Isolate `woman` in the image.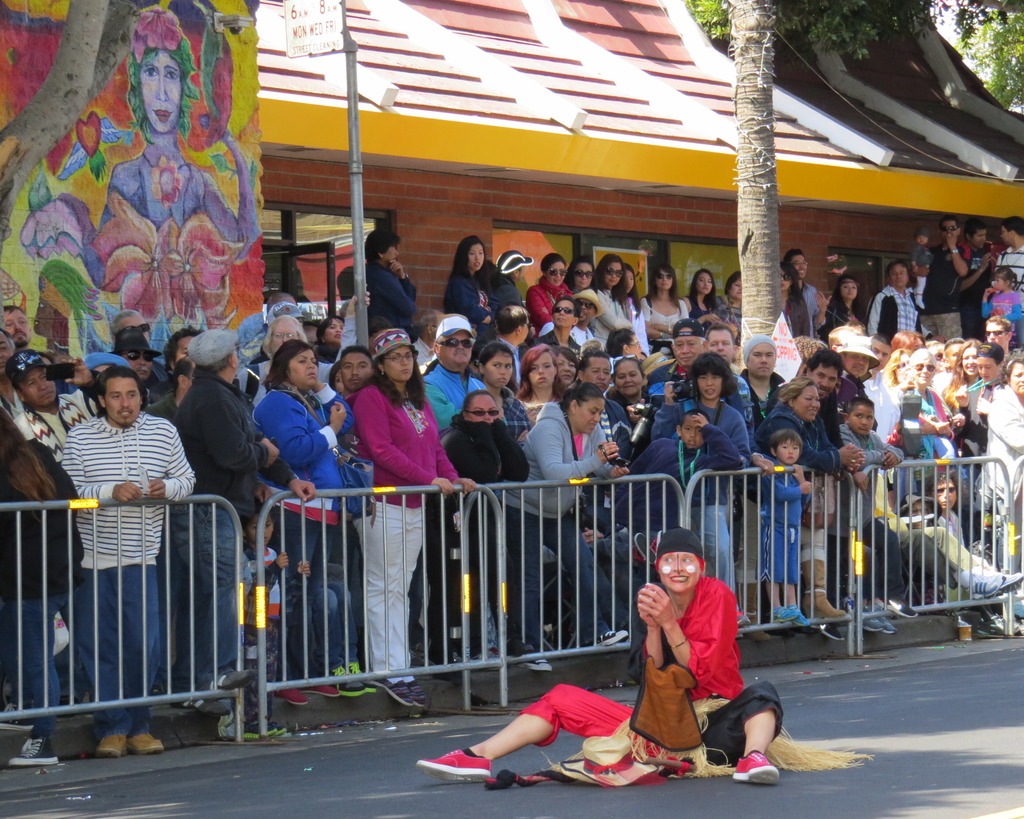
Isolated region: rect(445, 239, 500, 328).
